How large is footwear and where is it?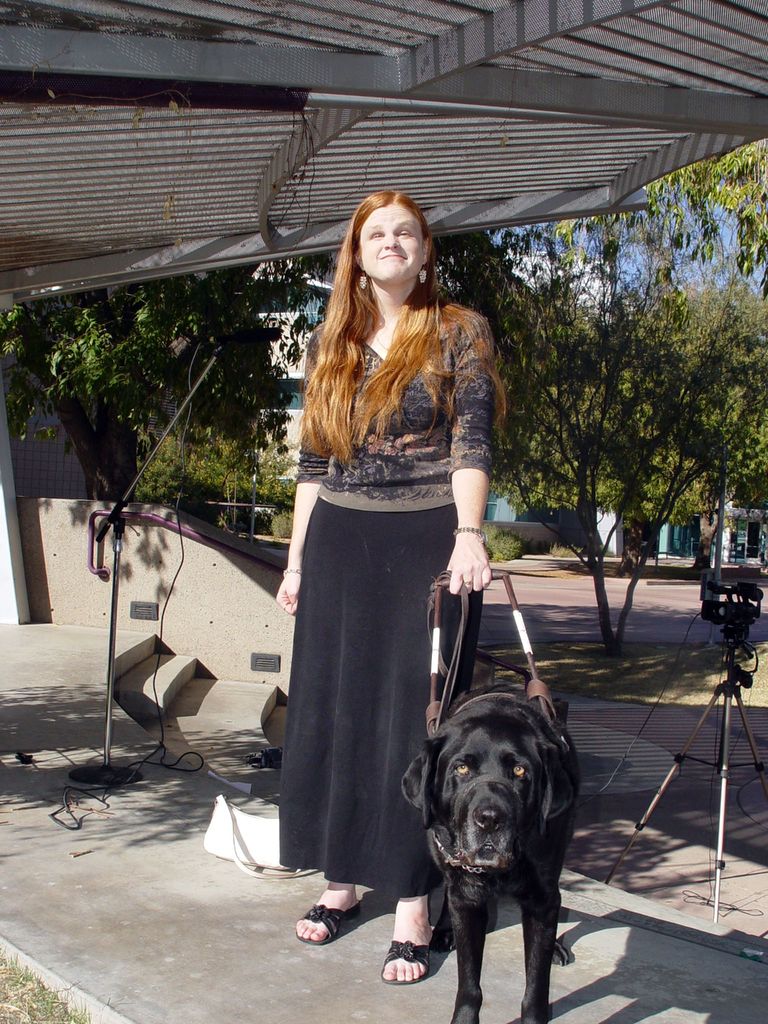
Bounding box: bbox=[383, 899, 434, 988].
